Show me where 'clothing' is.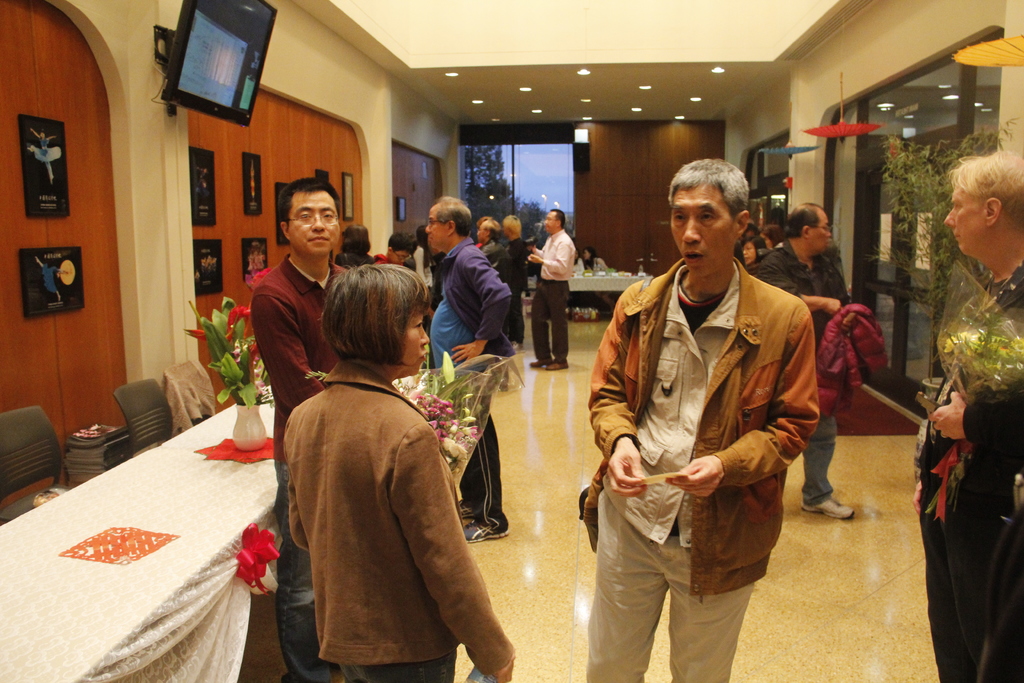
'clothing' is at [485,235,531,356].
